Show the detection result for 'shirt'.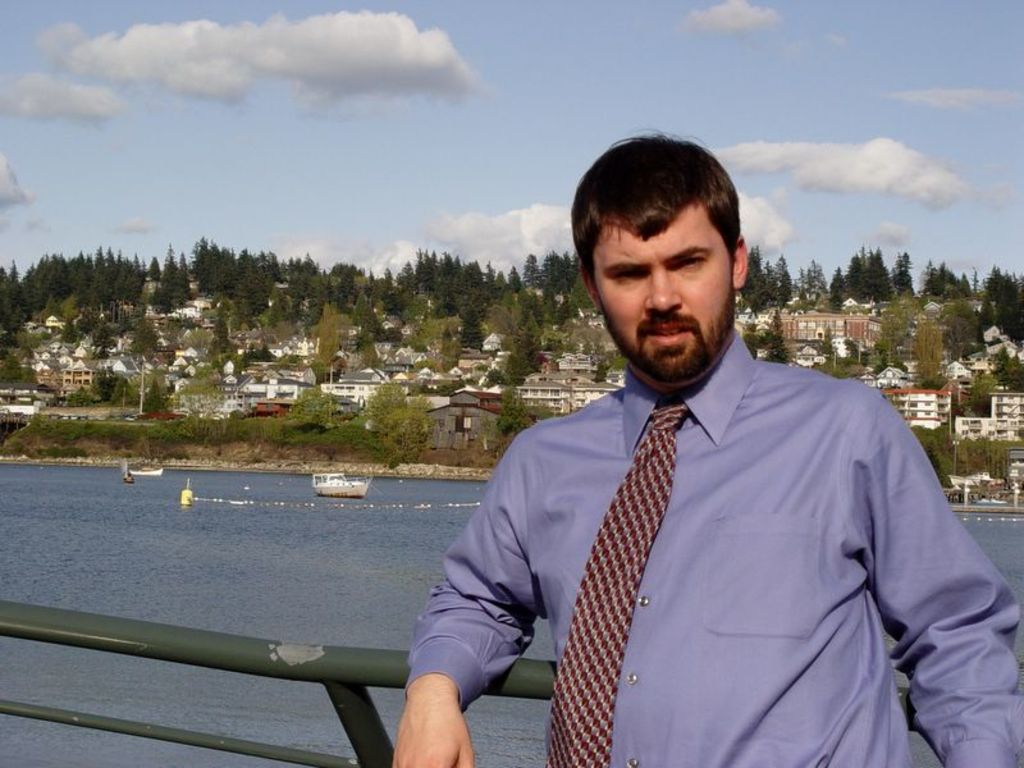
rect(429, 337, 997, 762).
